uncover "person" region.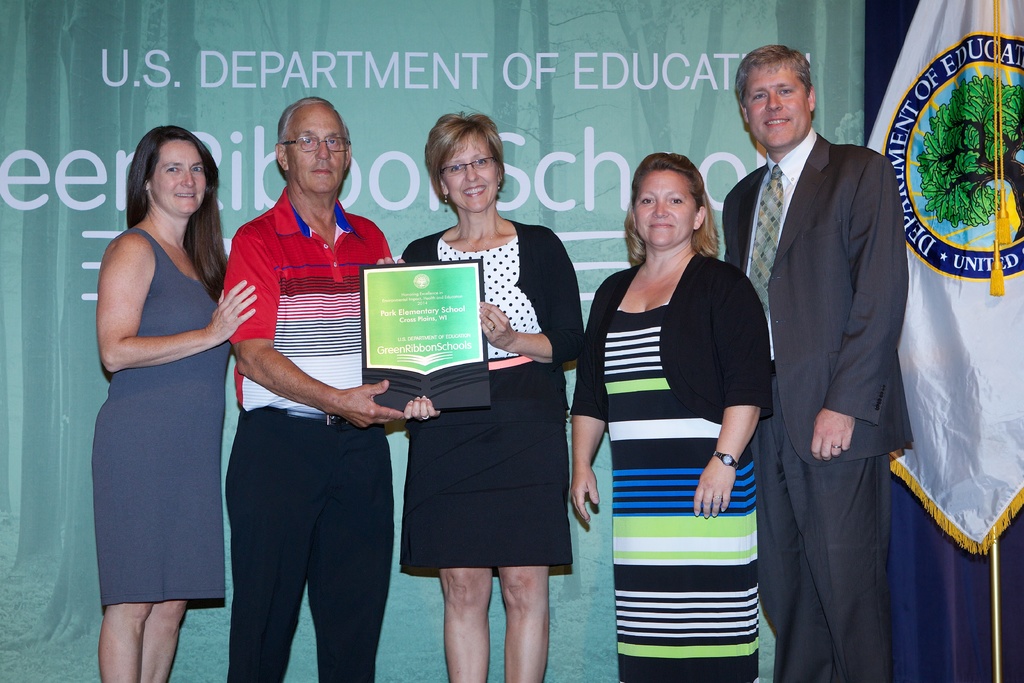
Uncovered: 219, 97, 406, 682.
